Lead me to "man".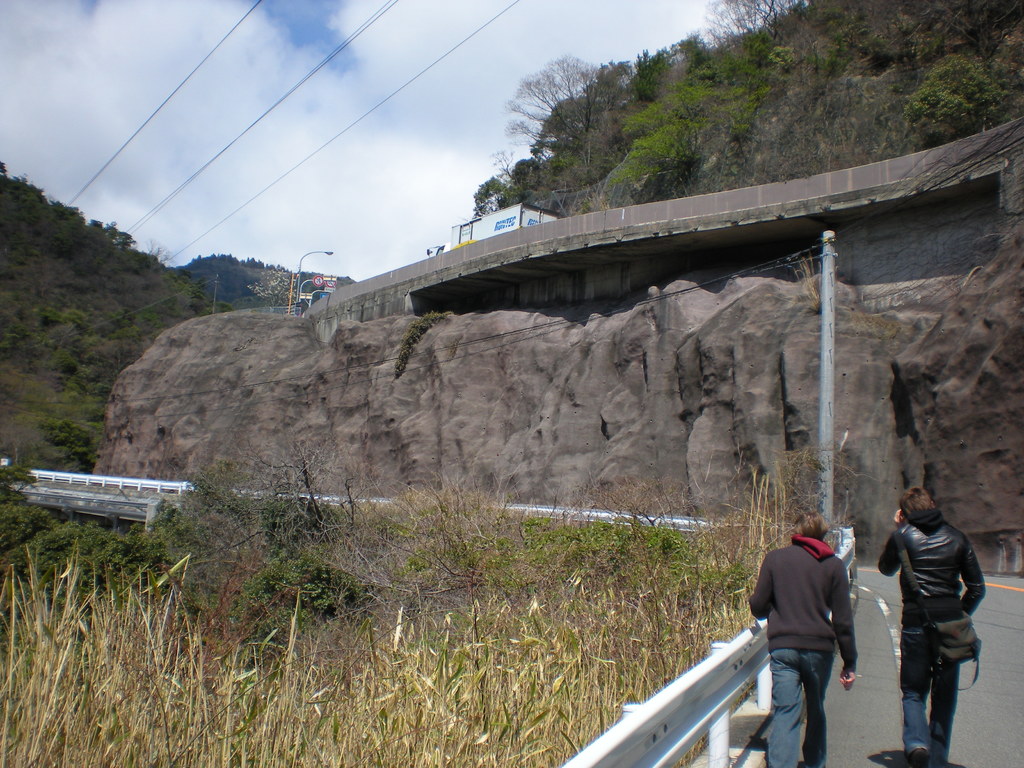
Lead to [x1=761, y1=522, x2=878, y2=760].
